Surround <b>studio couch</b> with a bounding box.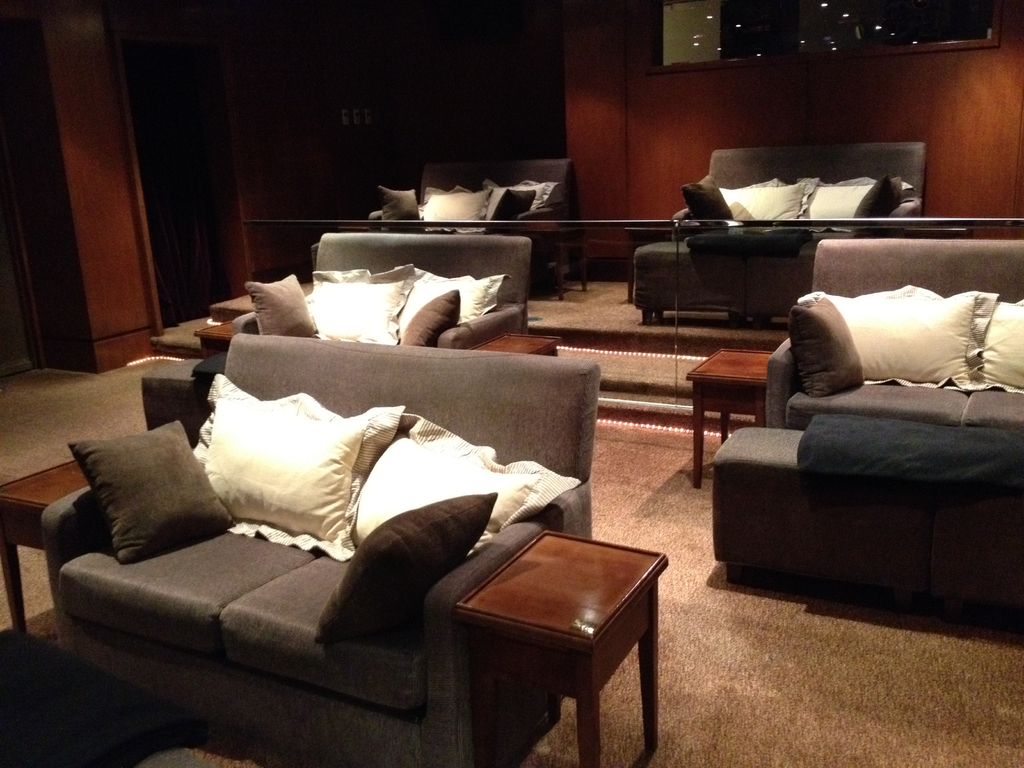
362, 148, 566, 303.
